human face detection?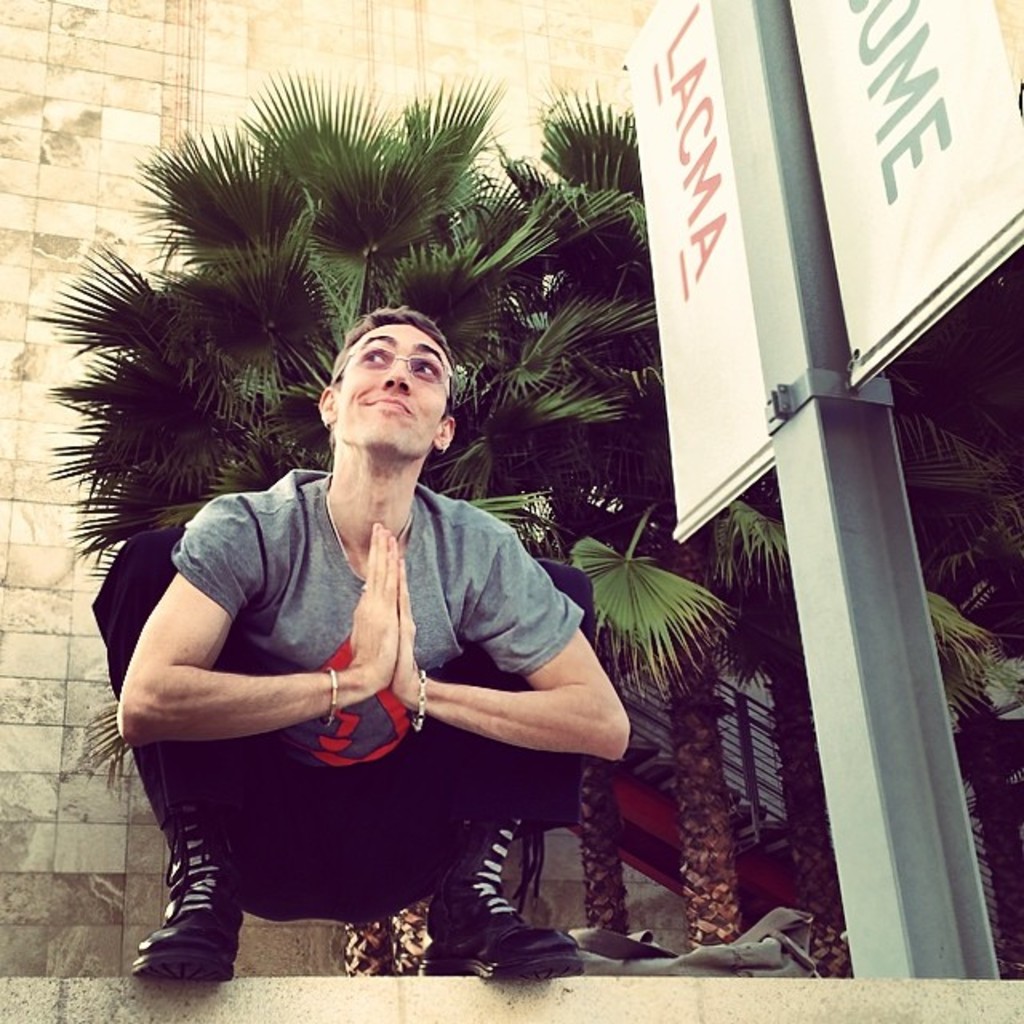
box(334, 322, 450, 446)
